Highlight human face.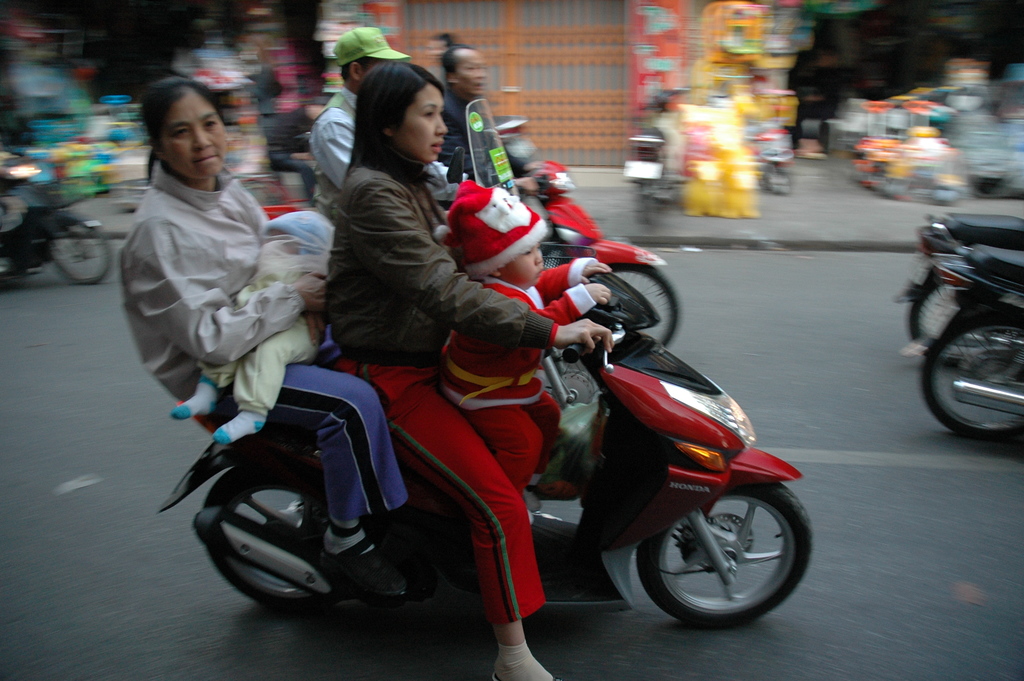
Highlighted region: (501,243,544,288).
